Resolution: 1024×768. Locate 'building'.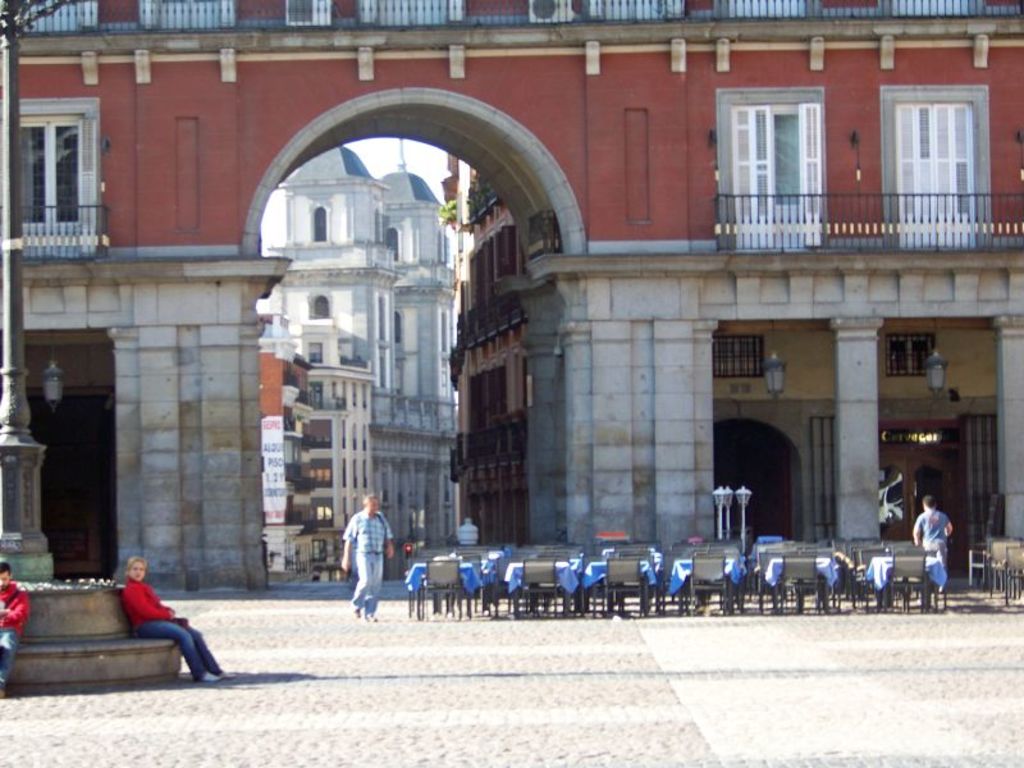
0:0:1023:613.
